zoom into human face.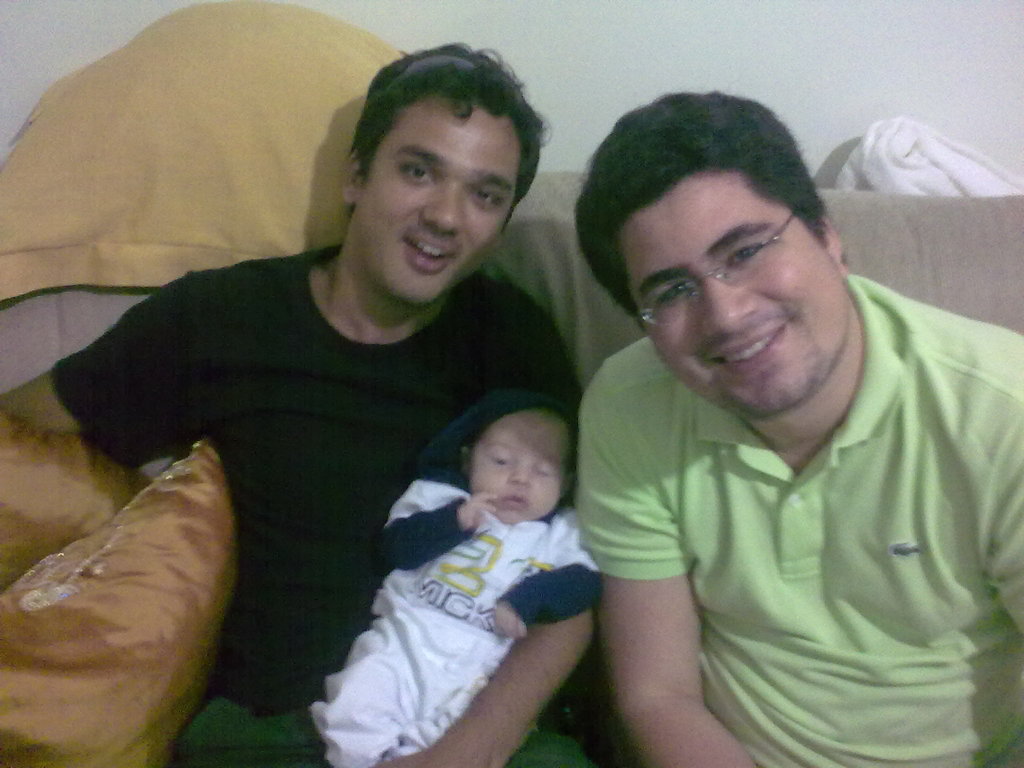
Zoom target: x1=620 y1=169 x2=852 y2=419.
